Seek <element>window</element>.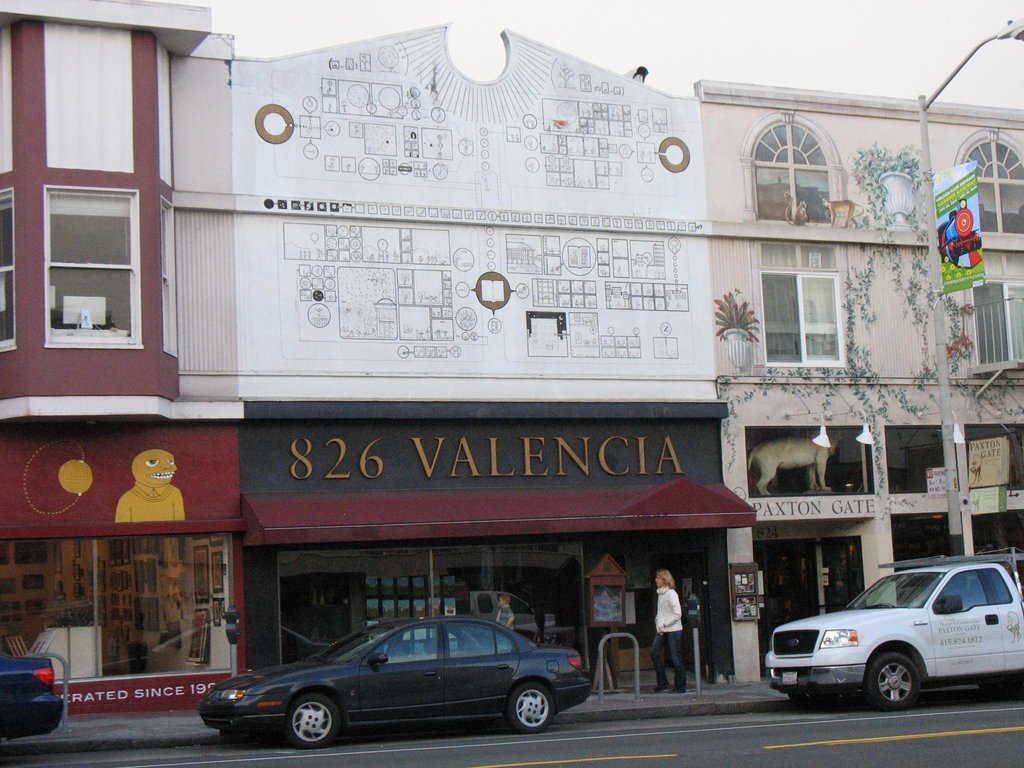
box(0, 180, 17, 353).
